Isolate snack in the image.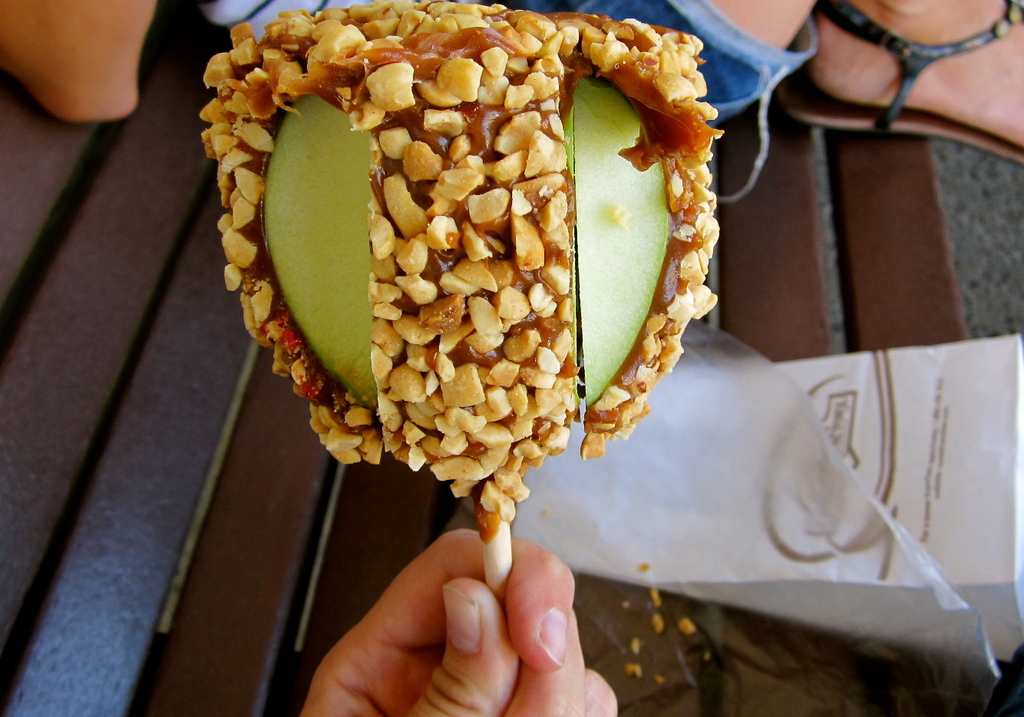
Isolated region: l=193, t=0, r=732, b=582.
